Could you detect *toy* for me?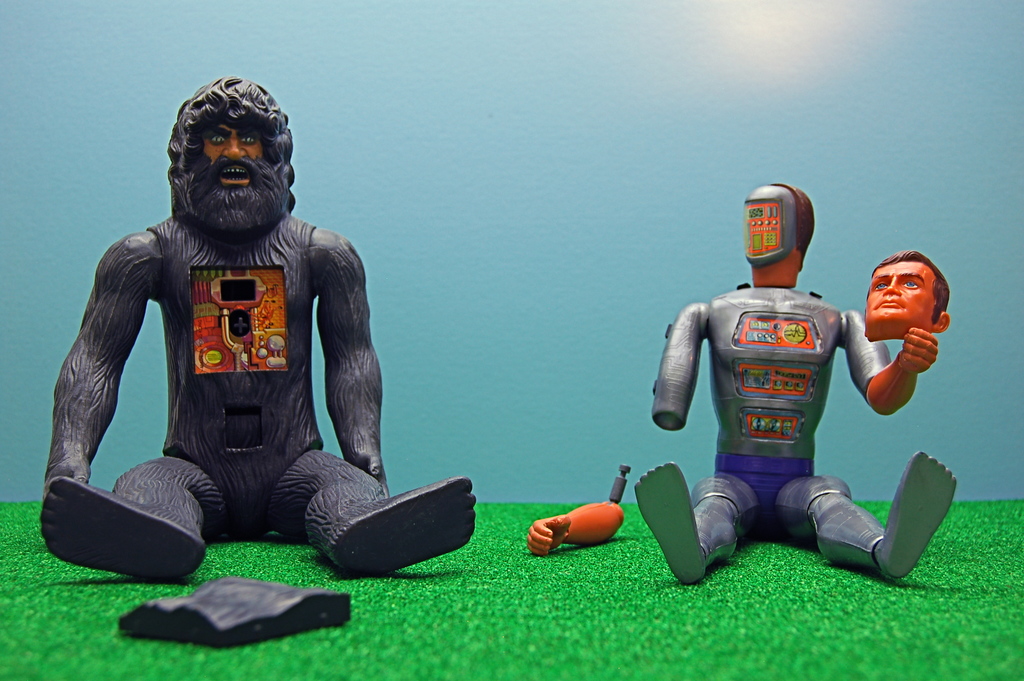
Detection result: [39, 72, 475, 578].
